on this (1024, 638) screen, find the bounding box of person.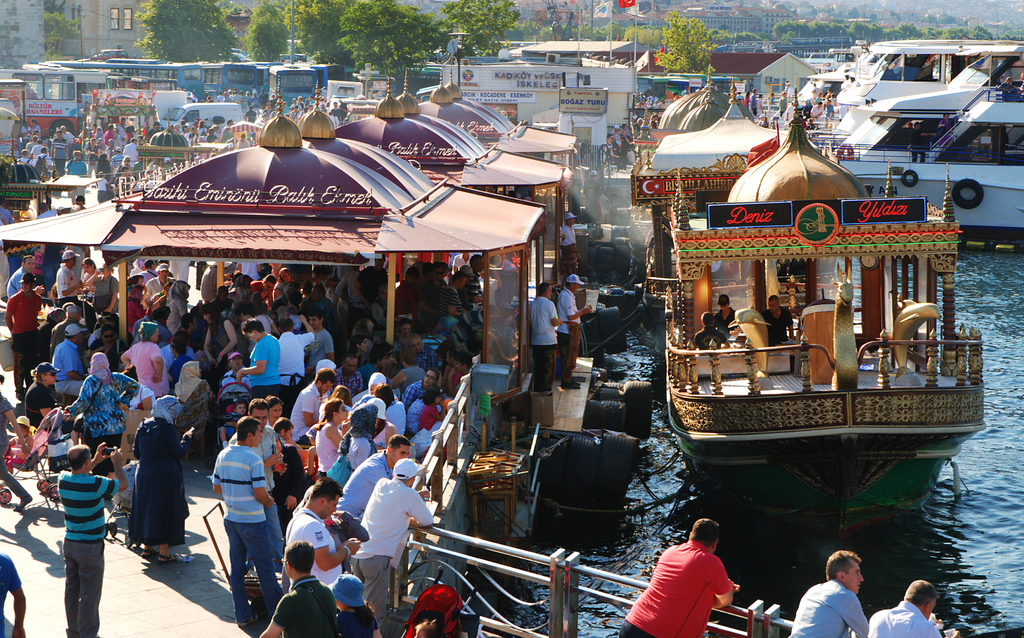
Bounding box: 555:274:590:391.
